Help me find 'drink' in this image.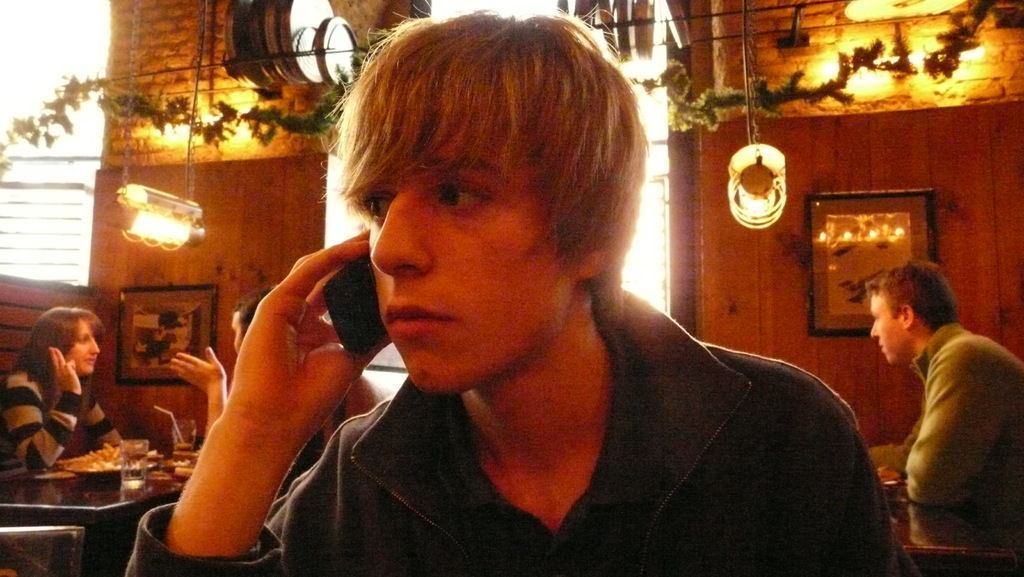
Found it: locate(174, 444, 194, 450).
